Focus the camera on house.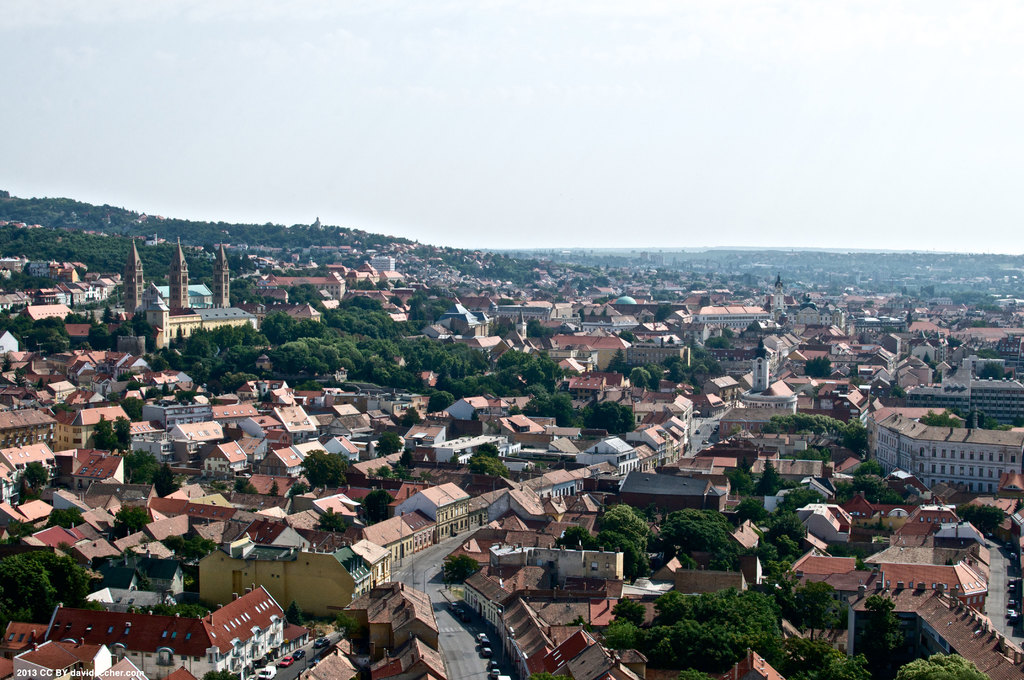
Focus region: <box>109,346,156,374</box>.
